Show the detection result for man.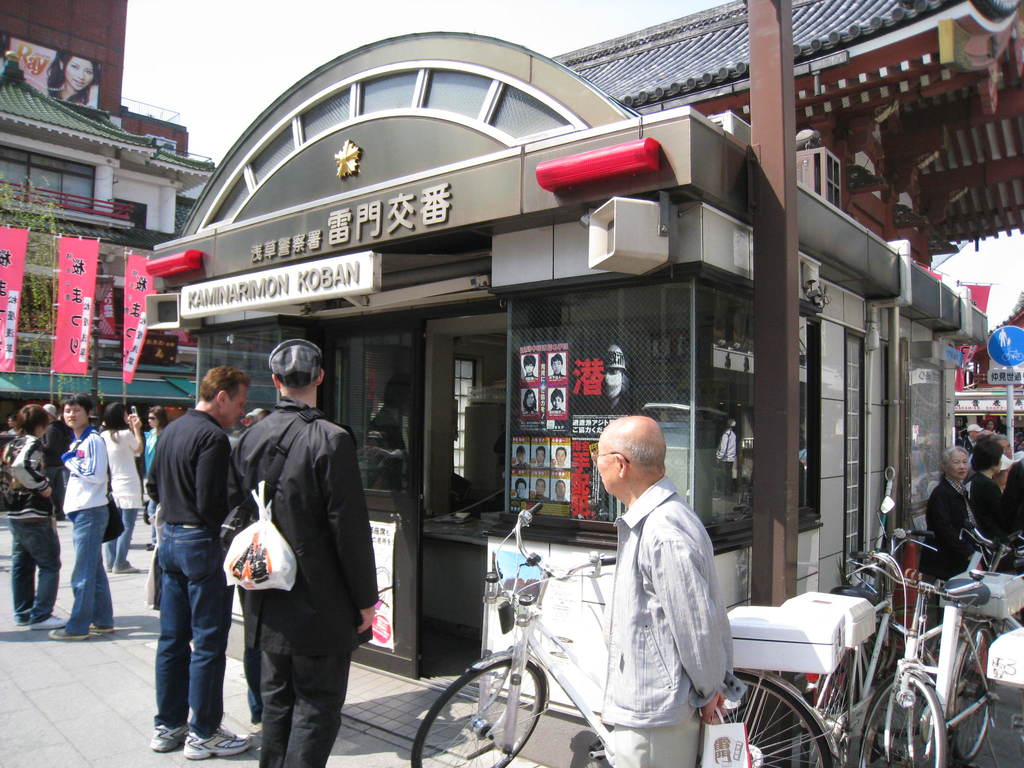
pyautogui.locateOnScreen(230, 337, 374, 766).
